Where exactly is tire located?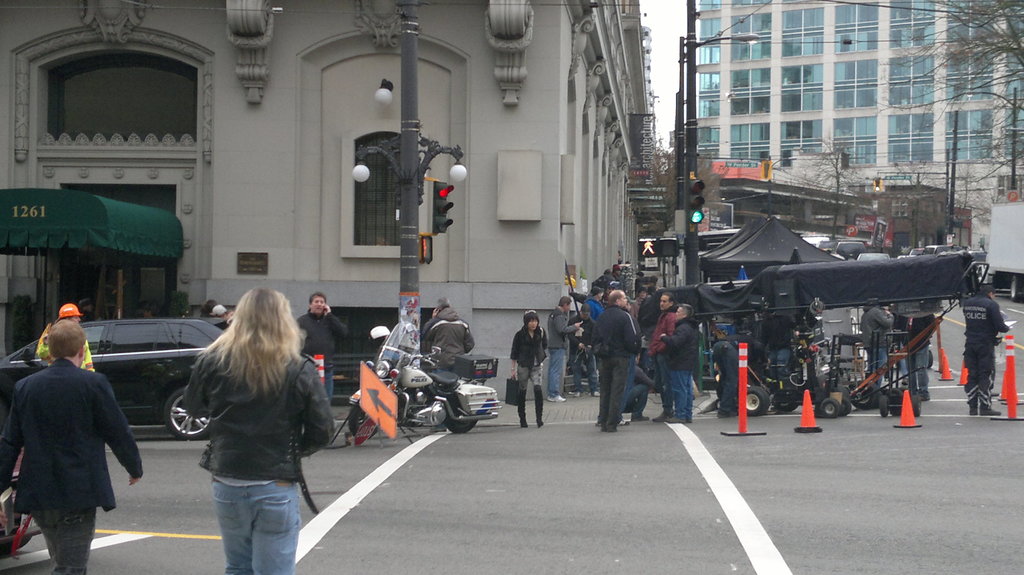
Its bounding box is <bbox>843, 395, 856, 416</bbox>.
